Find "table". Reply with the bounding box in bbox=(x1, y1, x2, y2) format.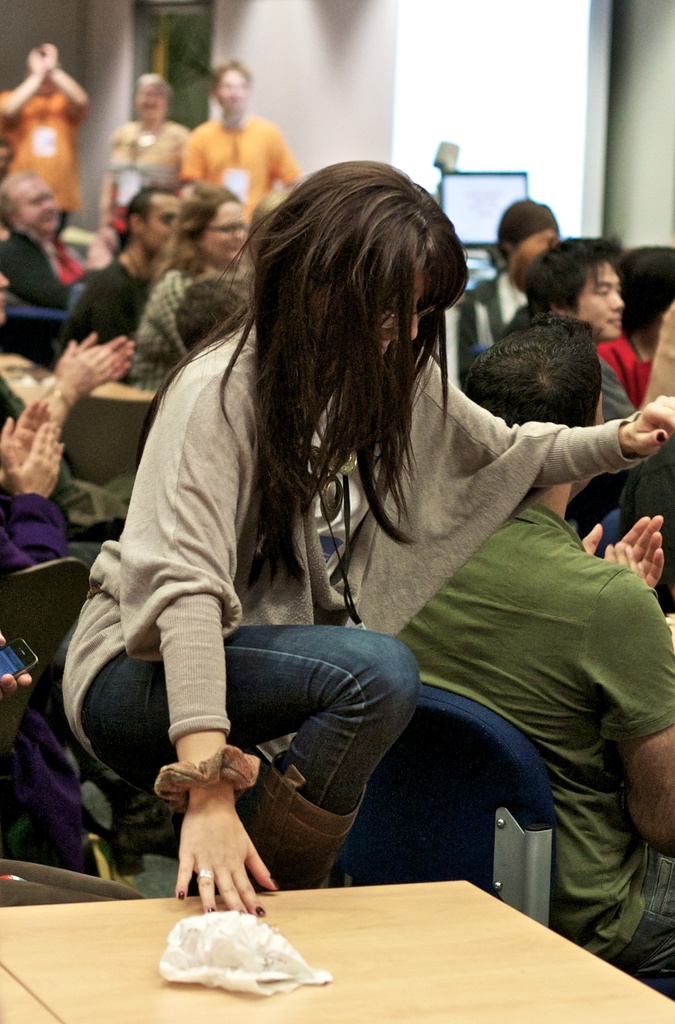
bbox=(142, 828, 651, 1023).
